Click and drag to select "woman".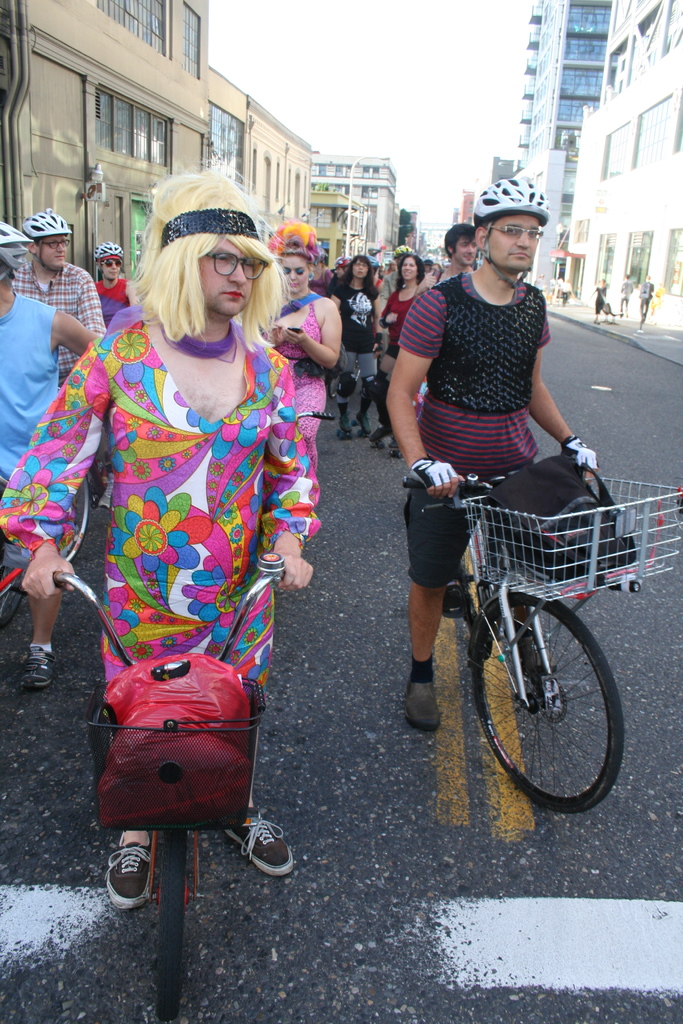
Selection: (left=88, top=247, right=133, bottom=310).
